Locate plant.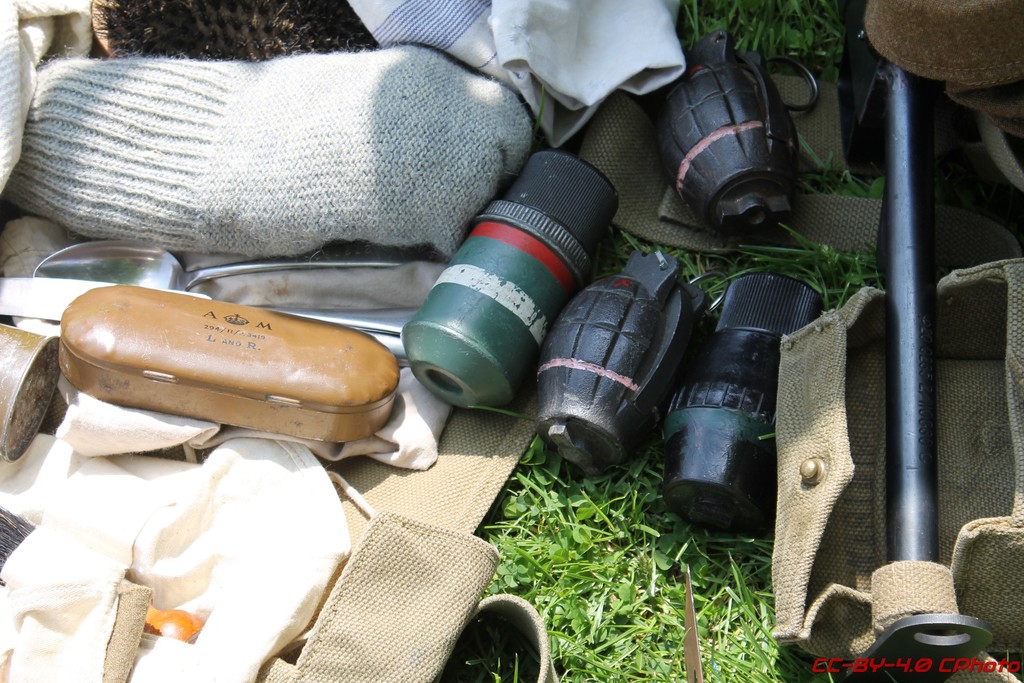
Bounding box: bbox(676, 2, 834, 89).
